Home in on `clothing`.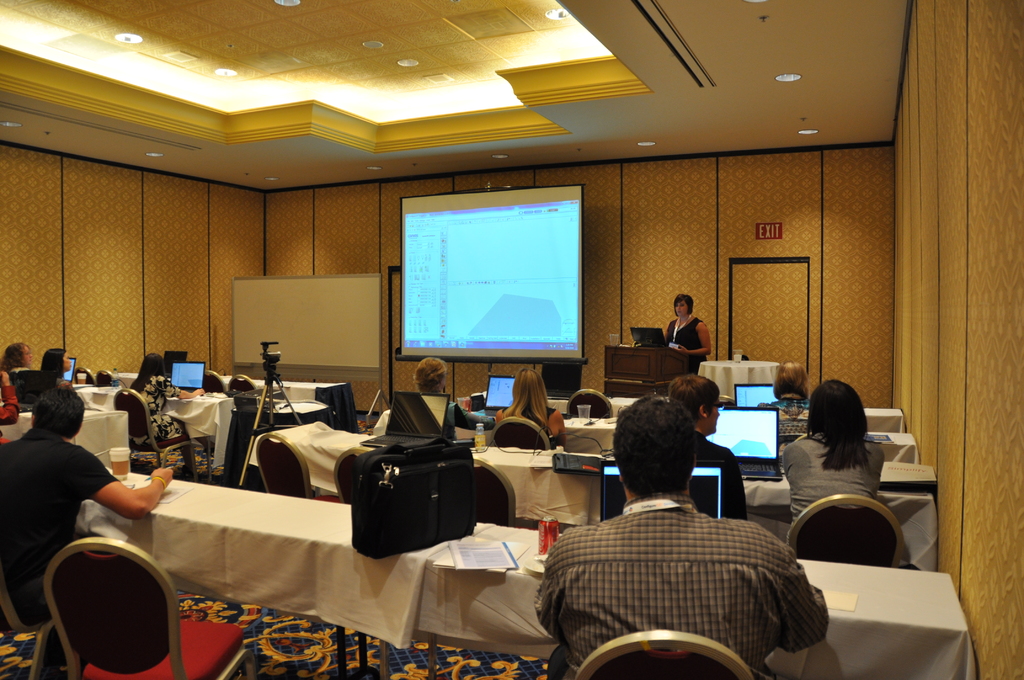
Homed in at [x1=0, y1=420, x2=116, y2=627].
